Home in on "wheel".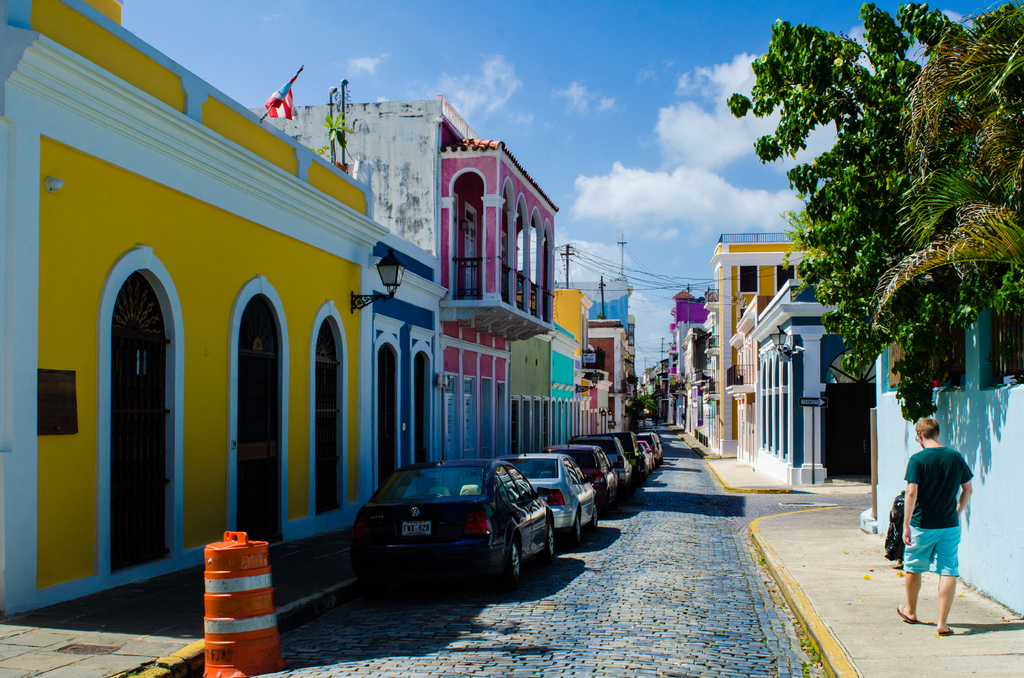
Homed in at 513 536 524 579.
